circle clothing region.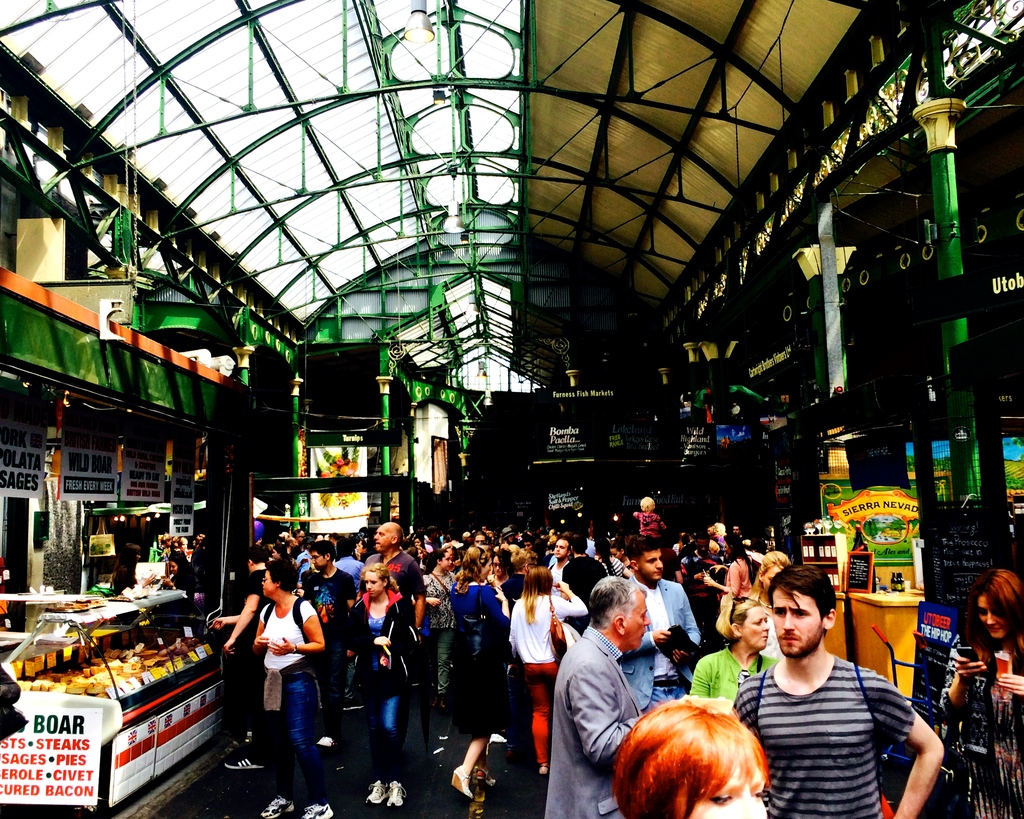
Region: pyautogui.locateOnScreen(675, 548, 728, 612).
